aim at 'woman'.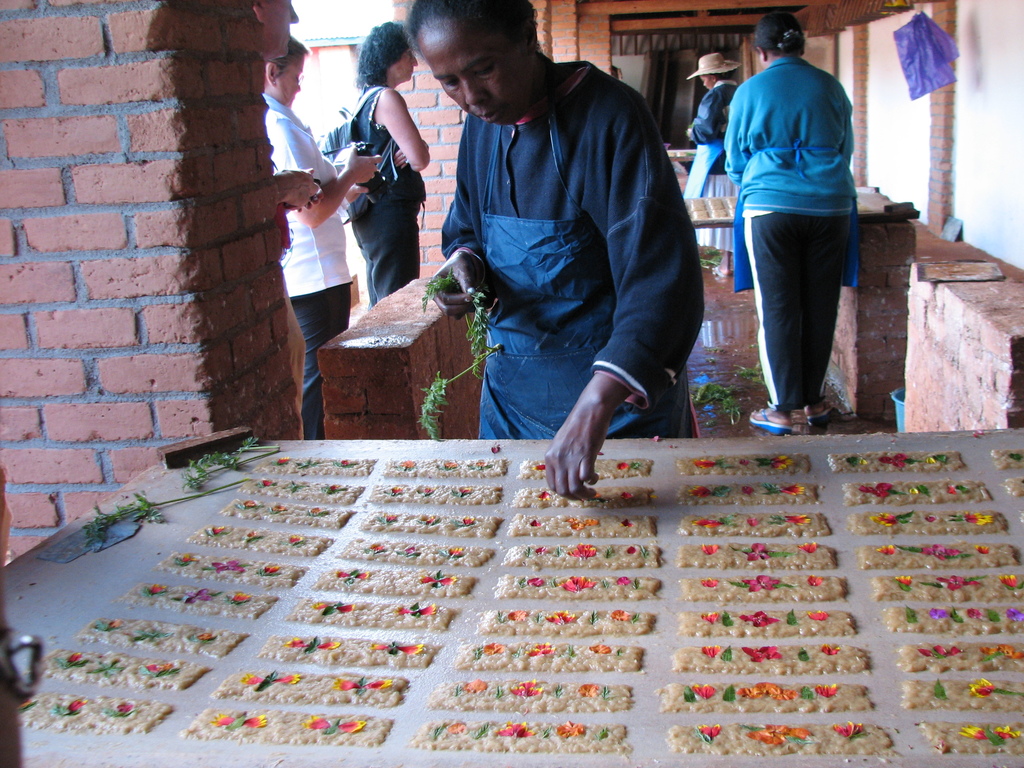
Aimed at BBox(726, 8, 861, 435).
